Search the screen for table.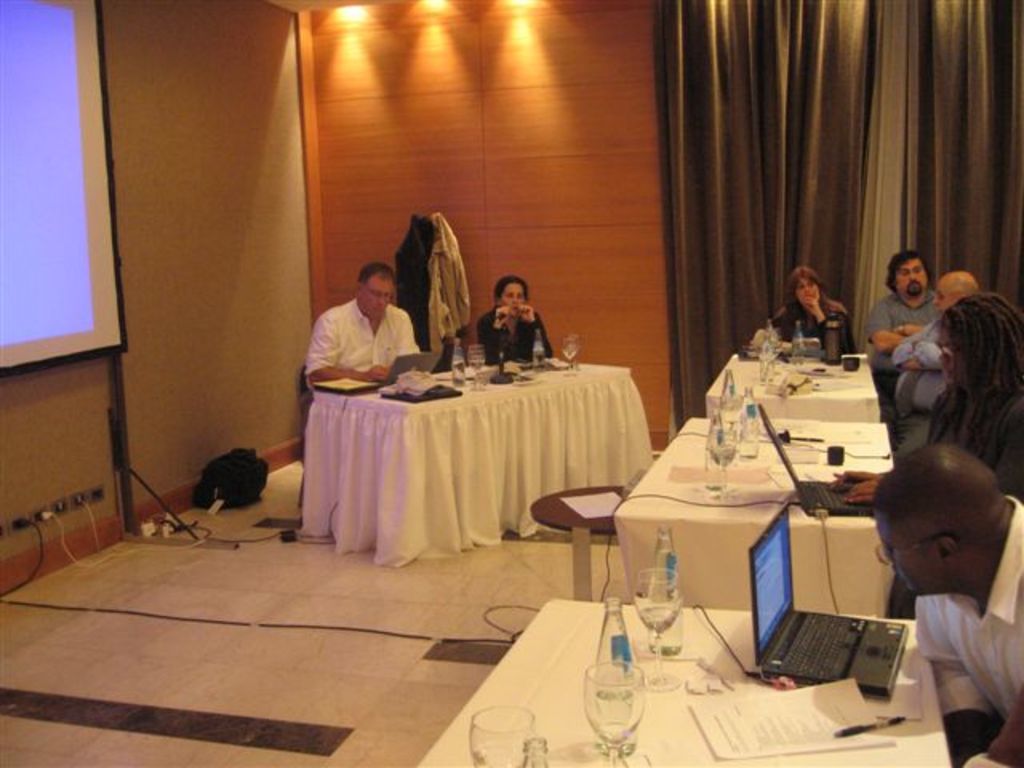
Found at bbox=(710, 347, 864, 424).
